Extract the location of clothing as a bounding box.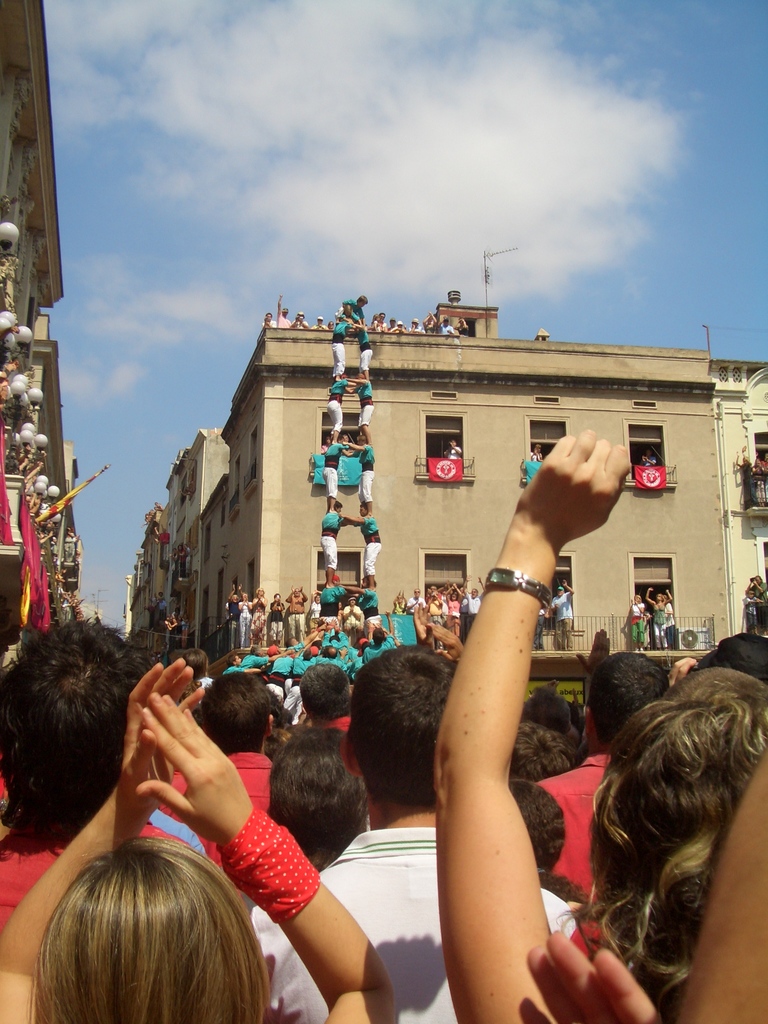
box(251, 824, 580, 1023).
